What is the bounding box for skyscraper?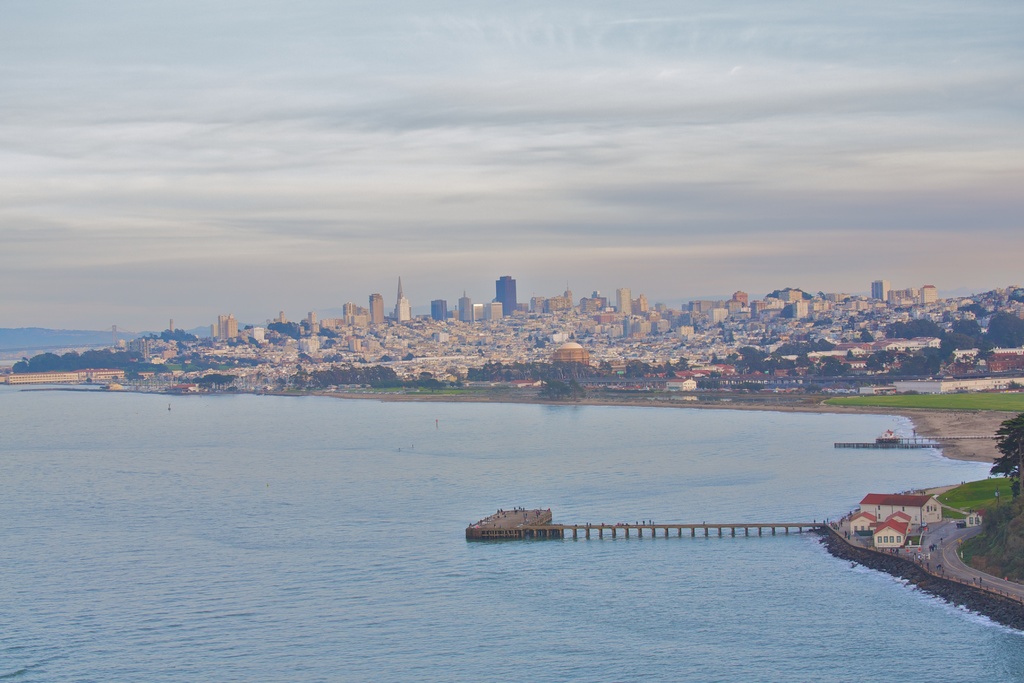
<bbox>366, 295, 385, 320</bbox>.
